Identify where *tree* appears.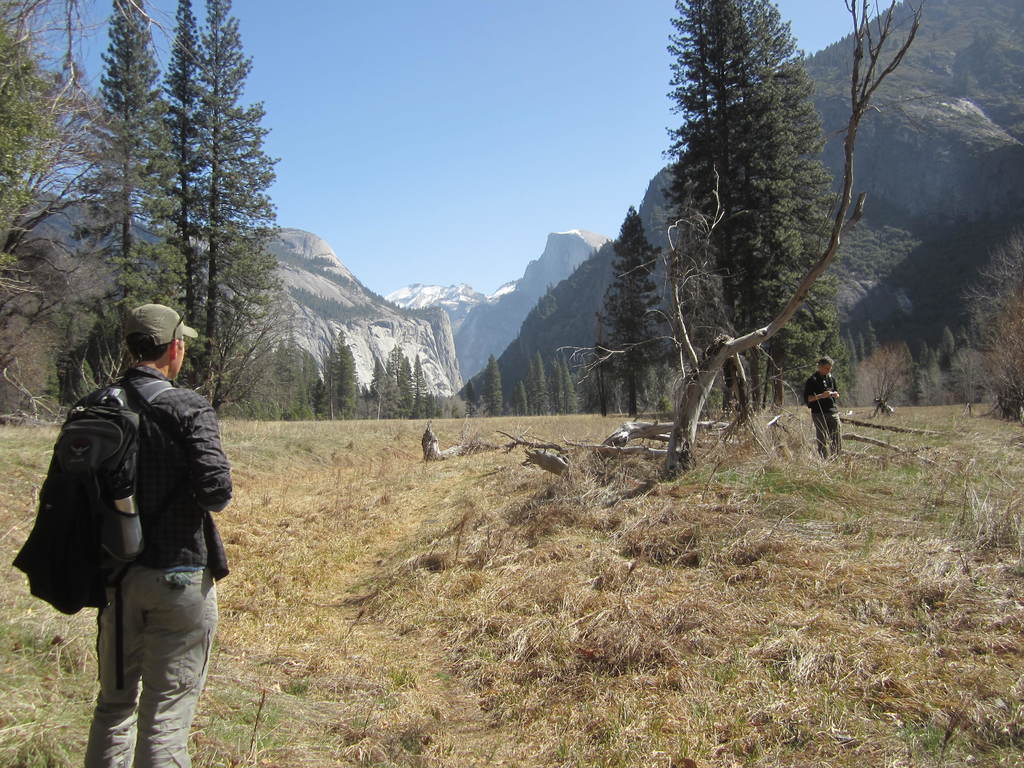
Appears at select_region(77, 0, 186, 381).
